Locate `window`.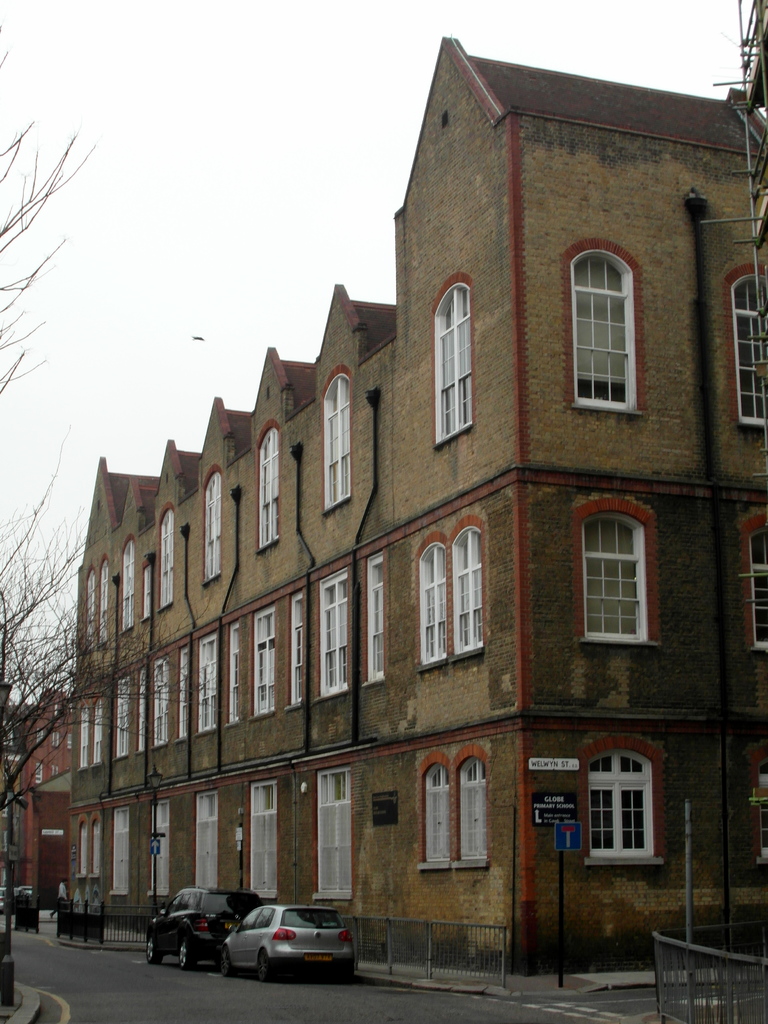
Bounding box: box(175, 647, 189, 740).
